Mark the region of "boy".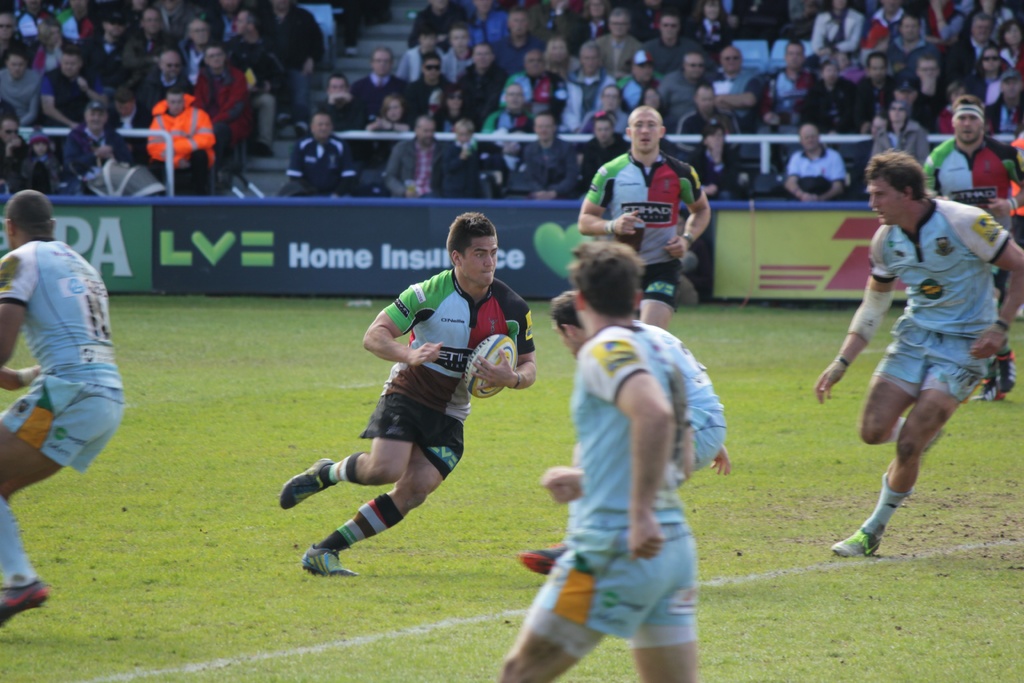
Region: locate(573, 103, 710, 325).
